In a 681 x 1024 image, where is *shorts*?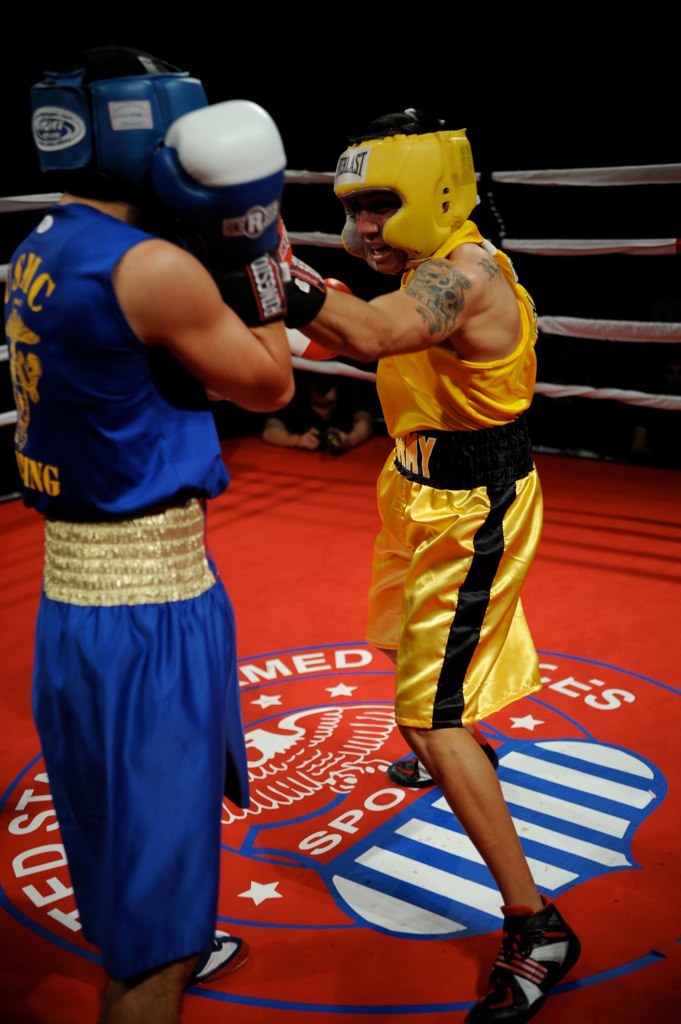
bbox(28, 518, 251, 979).
